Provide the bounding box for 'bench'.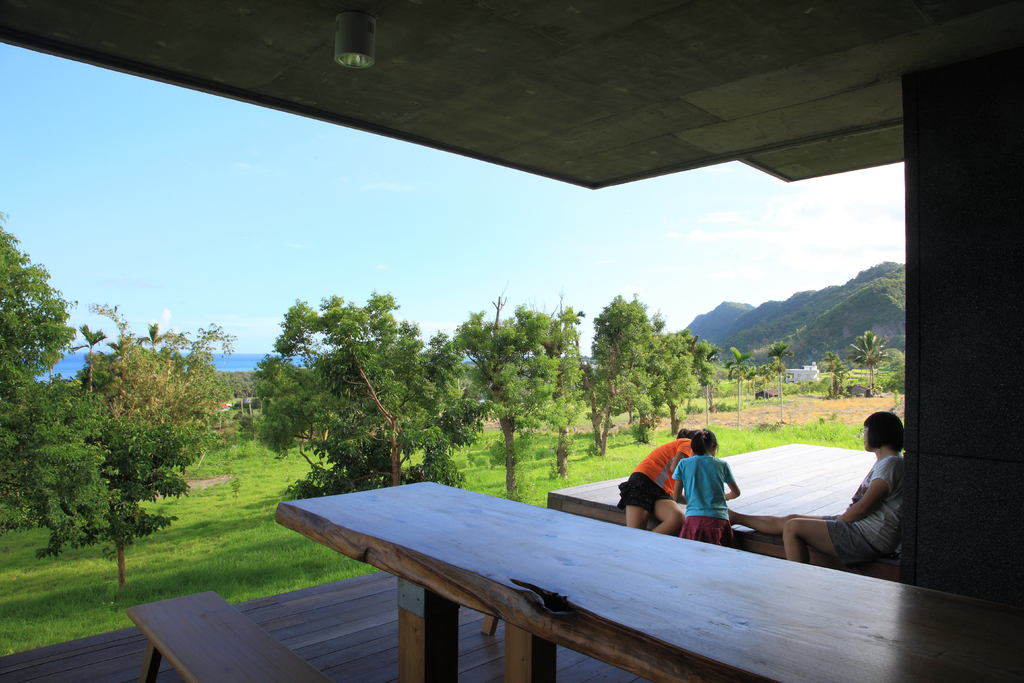
[left=538, top=477, right=847, bottom=574].
